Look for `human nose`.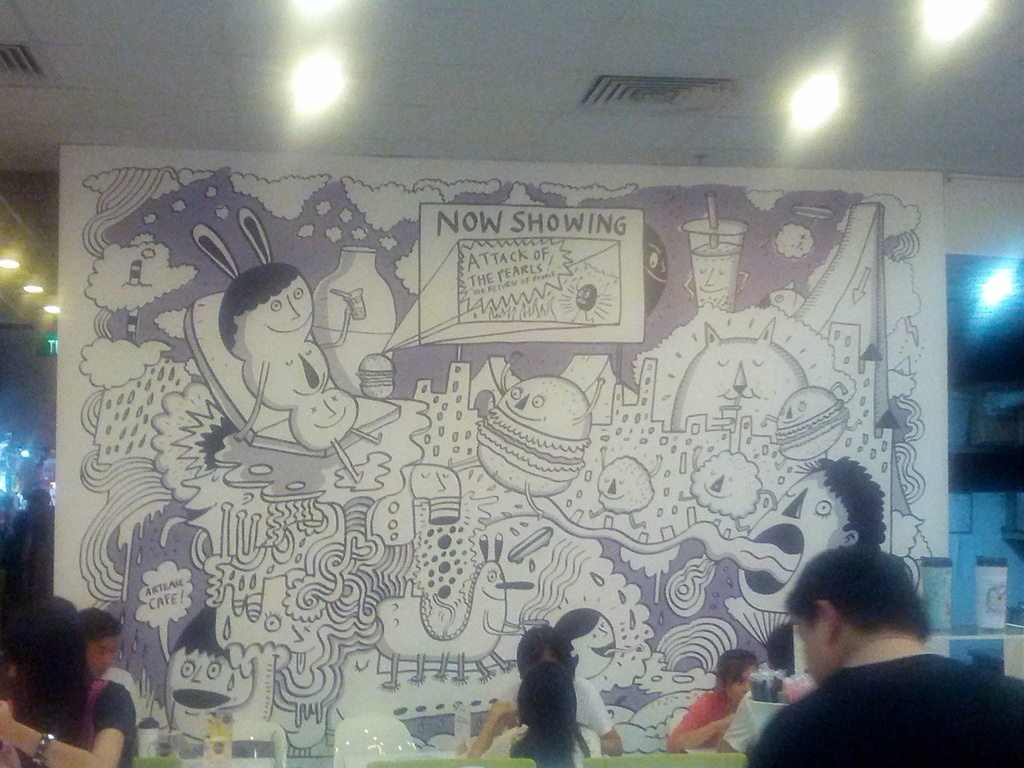
Found: (x1=609, y1=474, x2=615, y2=497).
